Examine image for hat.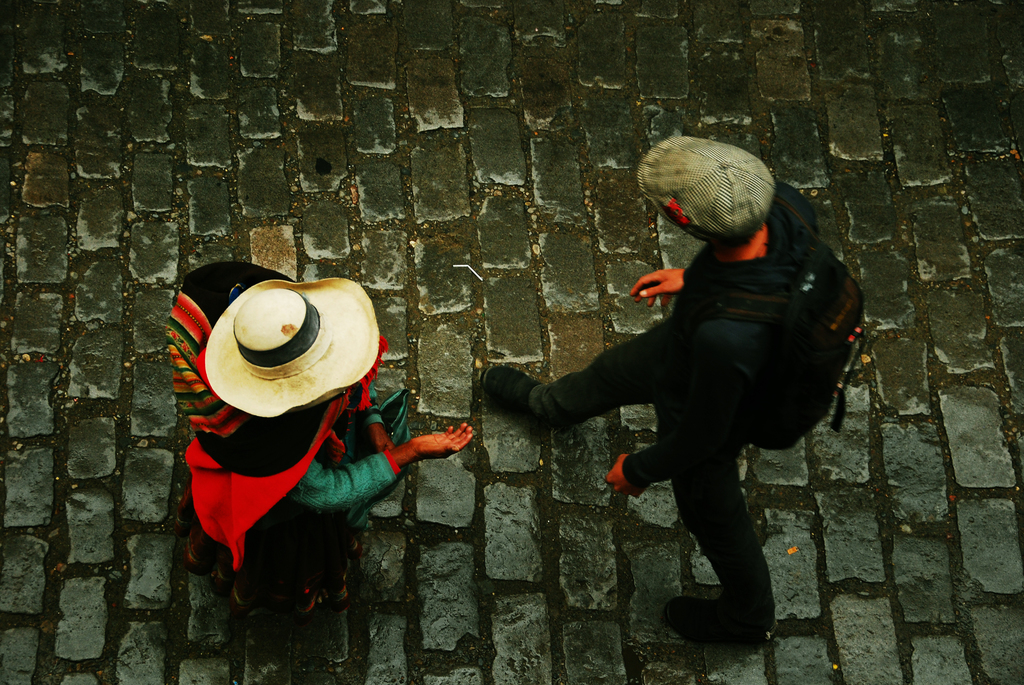
Examination result: <bbox>634, 136, 787, 237</bbox>.
